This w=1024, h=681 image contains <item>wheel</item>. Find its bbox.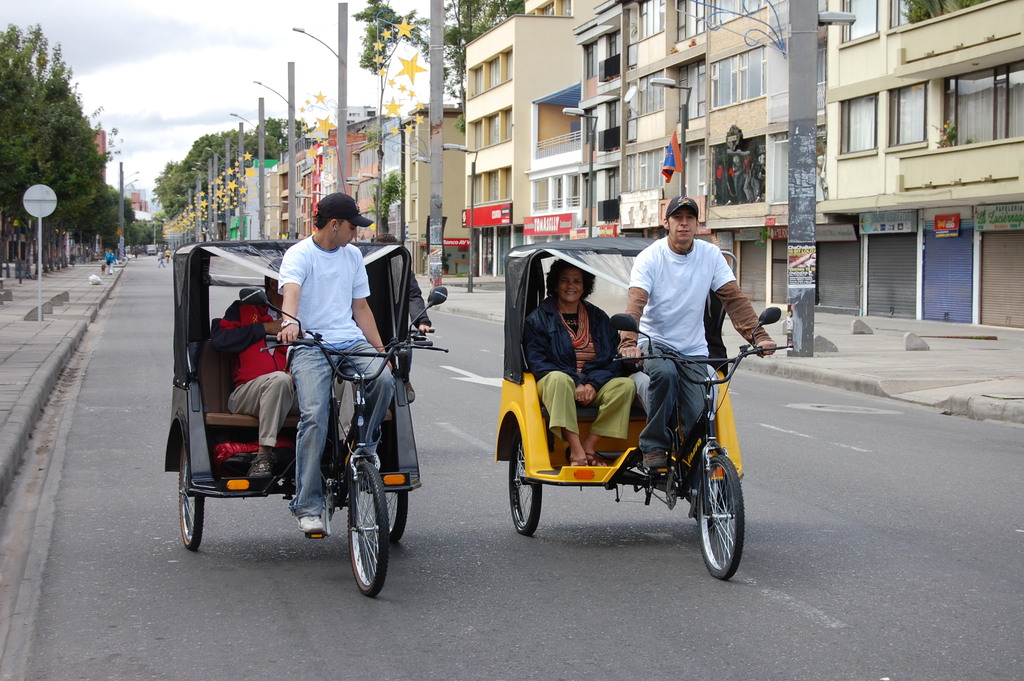
(x1=698, y1=455, x2=746, y2=578).
